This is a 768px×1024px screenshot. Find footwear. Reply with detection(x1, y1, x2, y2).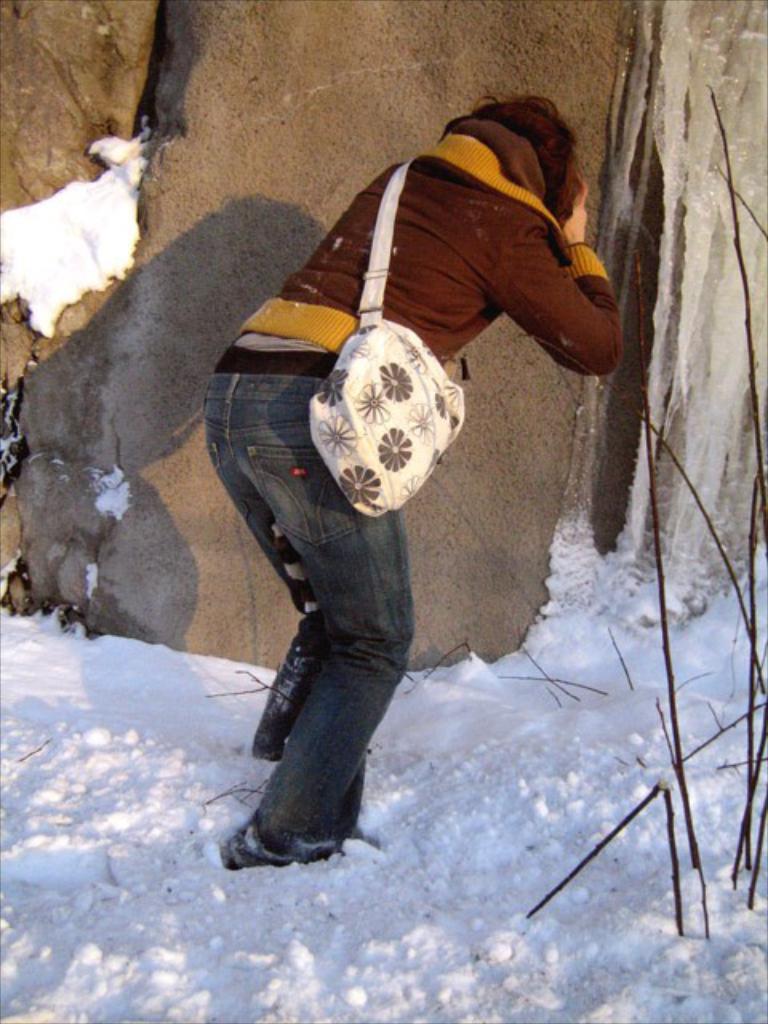
detection(246, 608, 333, 765).
